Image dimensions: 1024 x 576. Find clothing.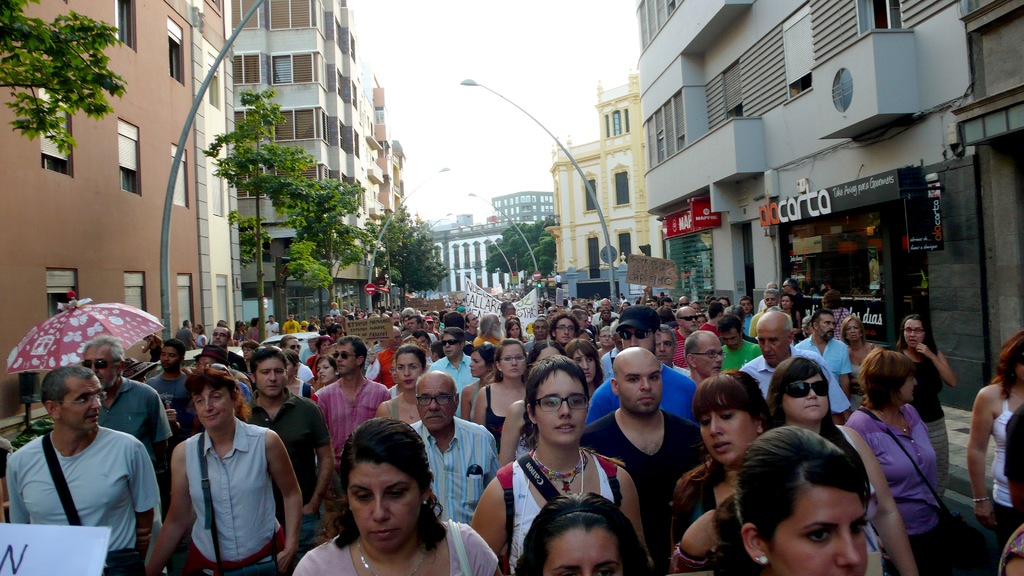
x1=894 y1=348 x2=948 y2=471.
